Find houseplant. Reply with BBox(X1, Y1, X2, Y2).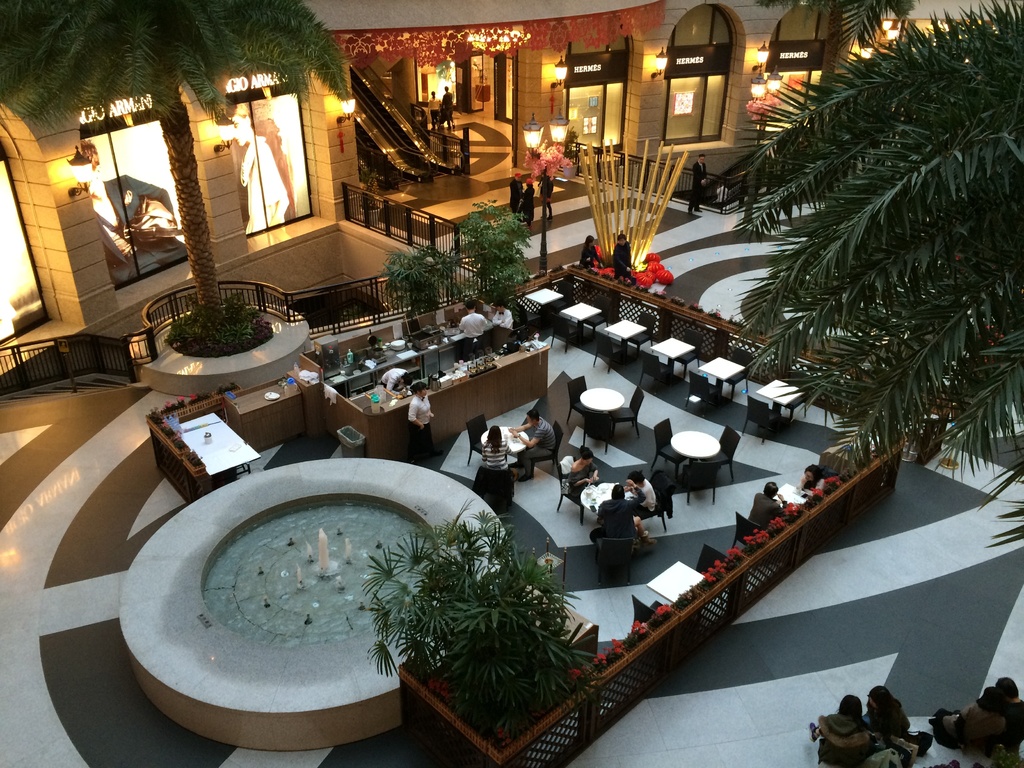
BBox(168, 298, 258, 351).
